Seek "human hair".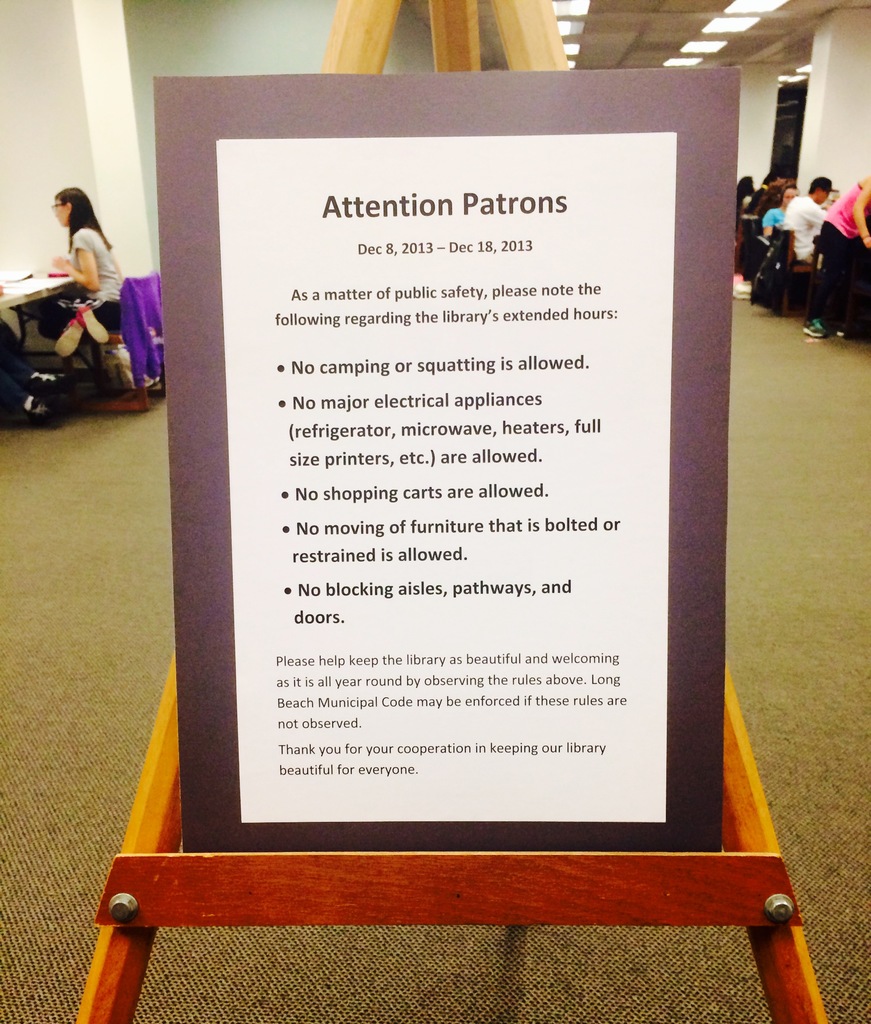
box(736, 175, 752, 210).
